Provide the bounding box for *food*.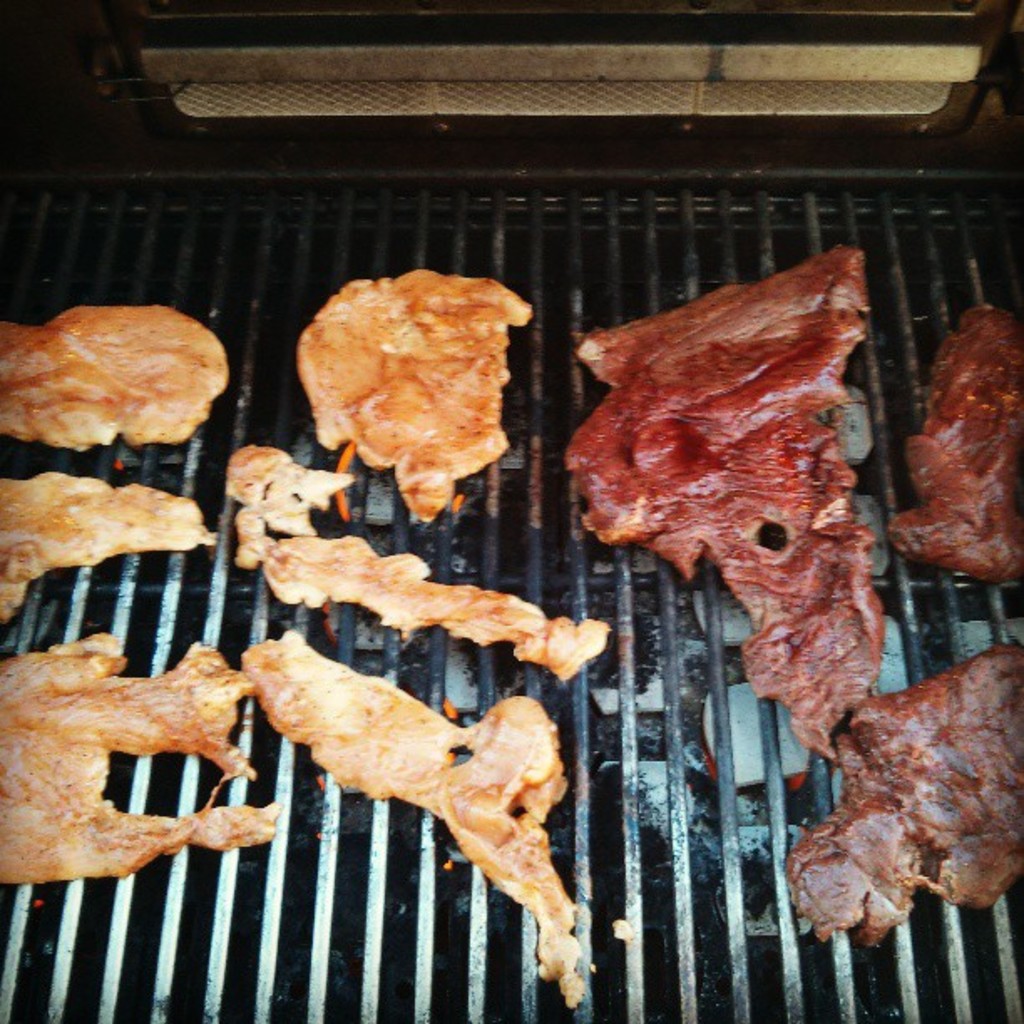
l=0, t=474, r=221, b=624.
